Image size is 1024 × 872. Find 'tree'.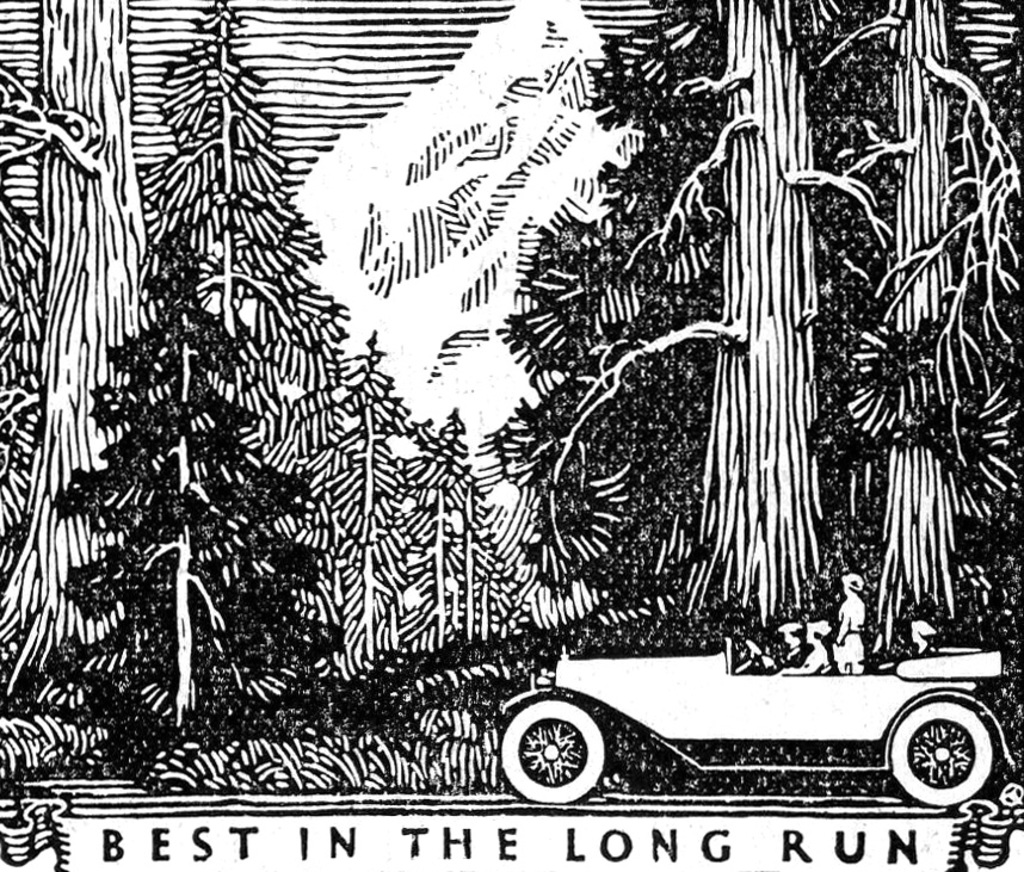
548 0 897 629.
